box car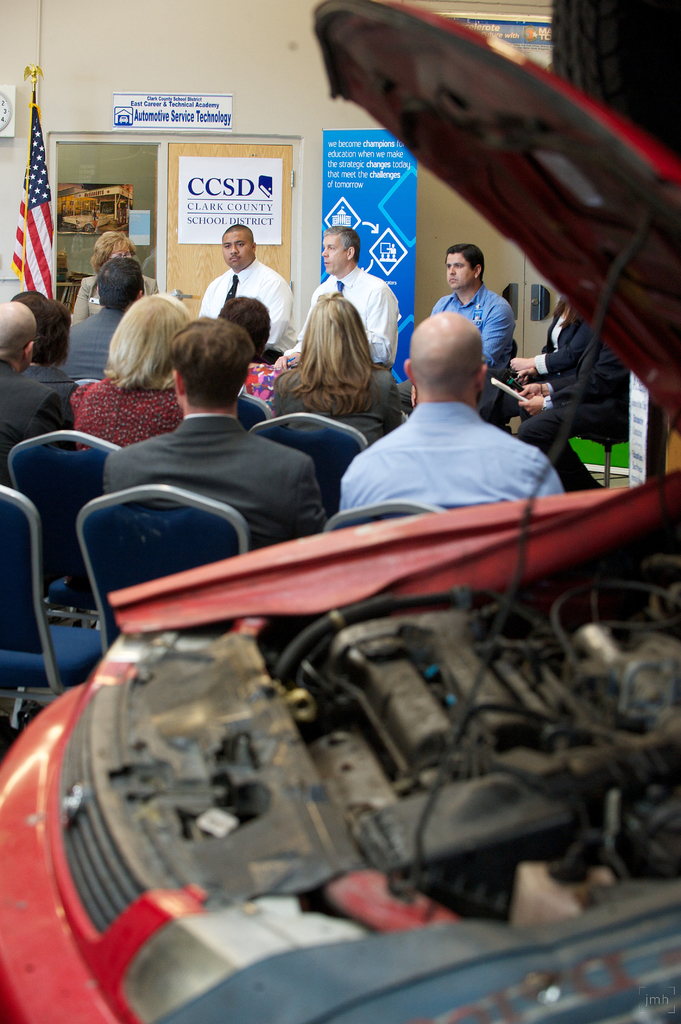
pyautogui.locateOnScreen(0, 0, 680, 1023)
